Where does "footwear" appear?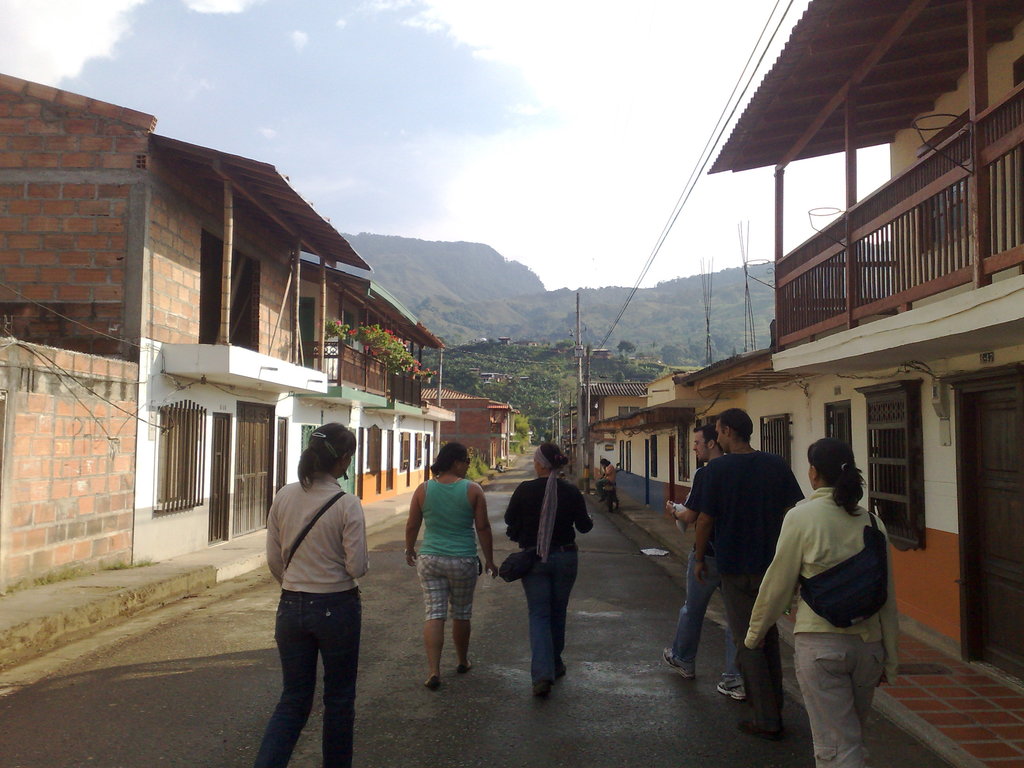
Appears at bbox=(424, 672, 444, 691).
